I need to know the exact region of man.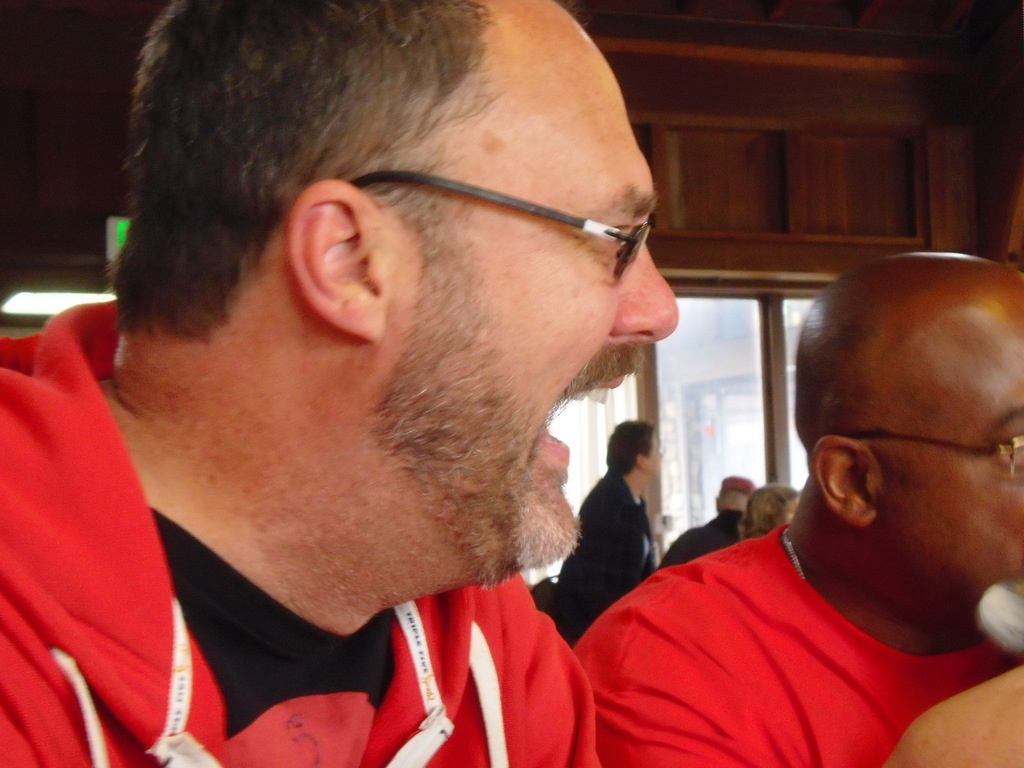
Region: 659:465:762:561.
